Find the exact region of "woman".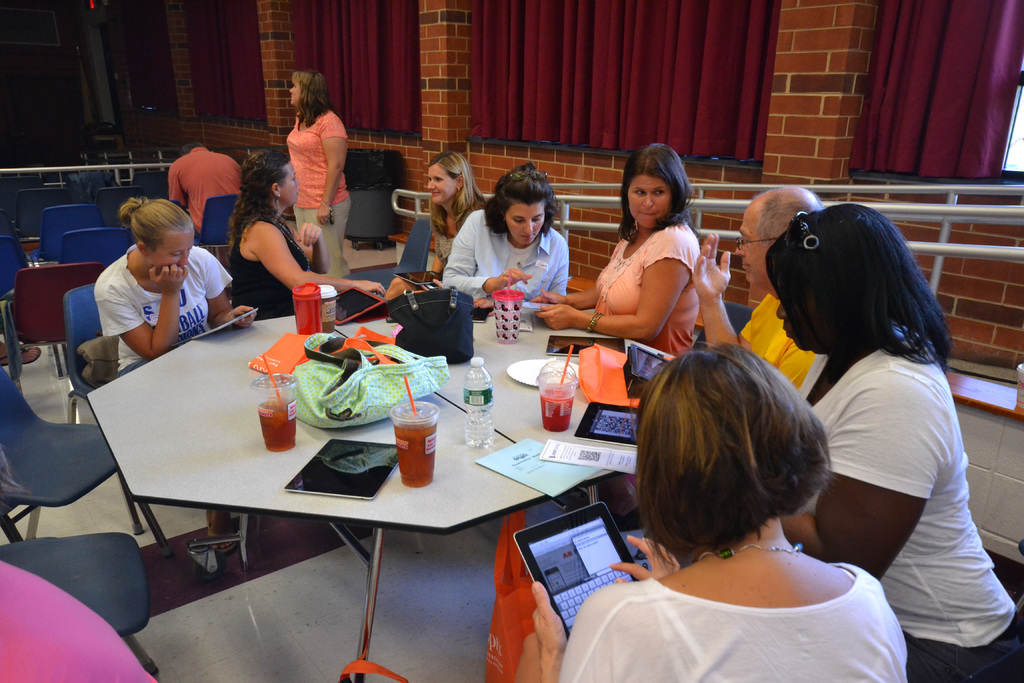
Exact region: bbox=[763, 201, 1023, 682].
